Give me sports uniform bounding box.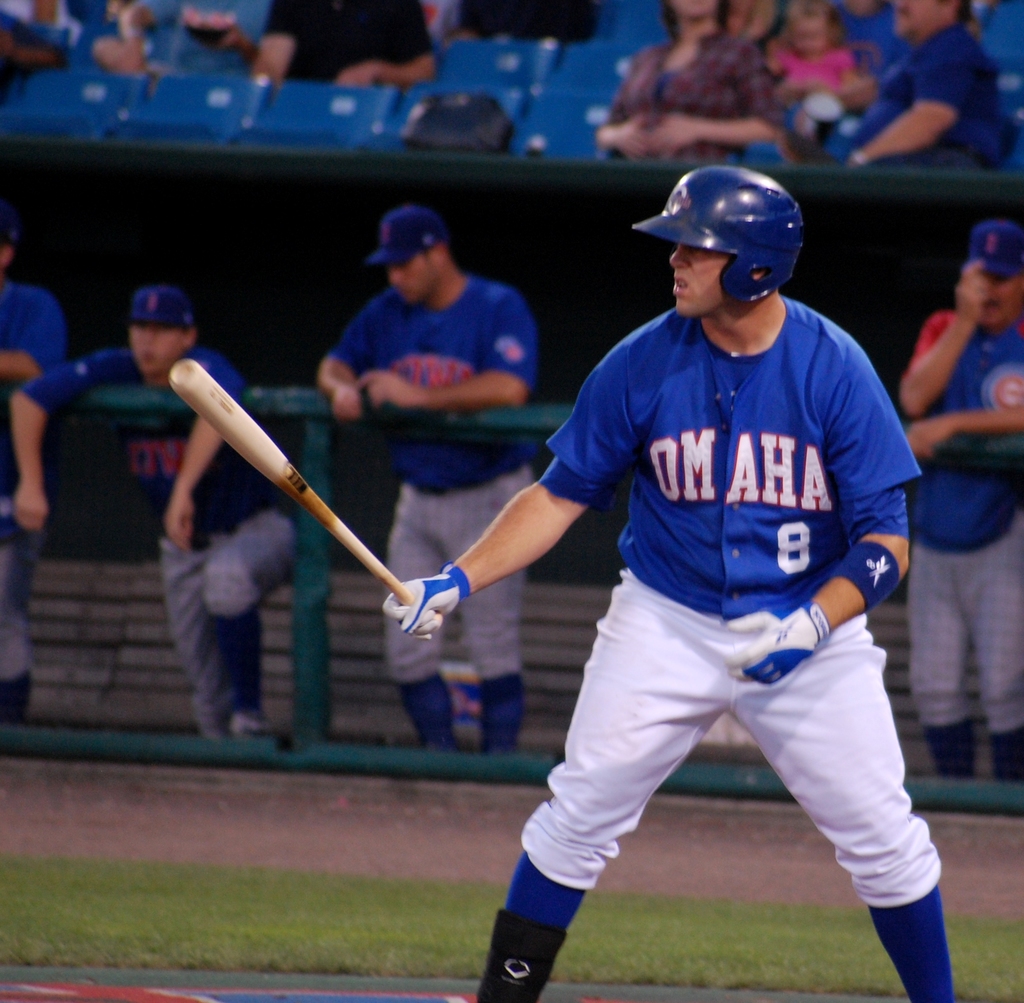
left=3, top=282, right=77, bottom=689.
